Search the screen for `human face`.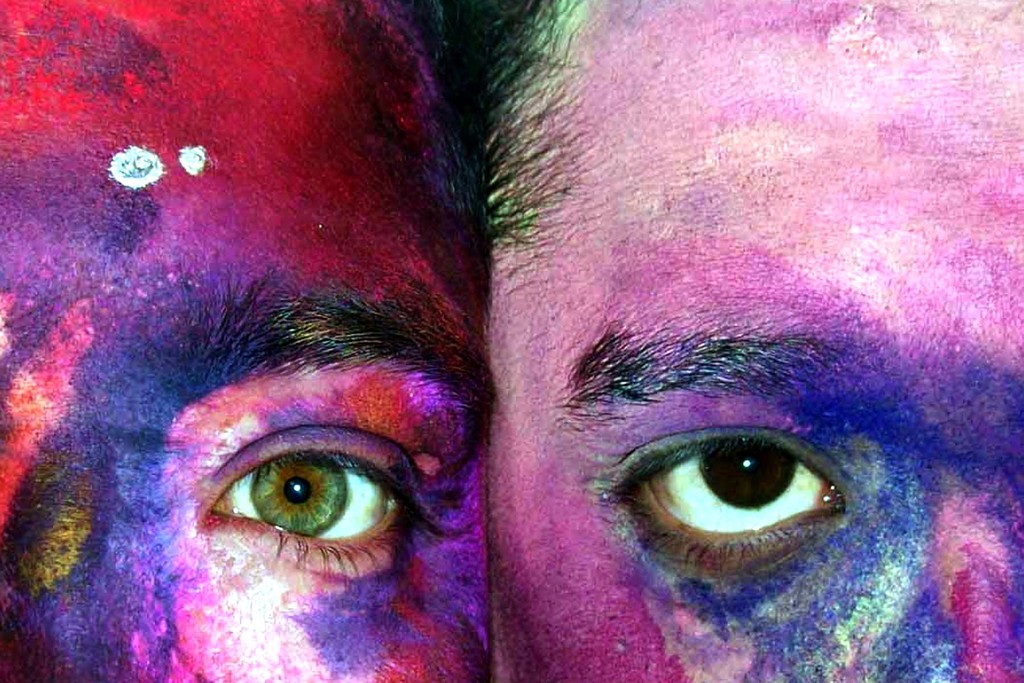
Found at 0/0/490/682.
